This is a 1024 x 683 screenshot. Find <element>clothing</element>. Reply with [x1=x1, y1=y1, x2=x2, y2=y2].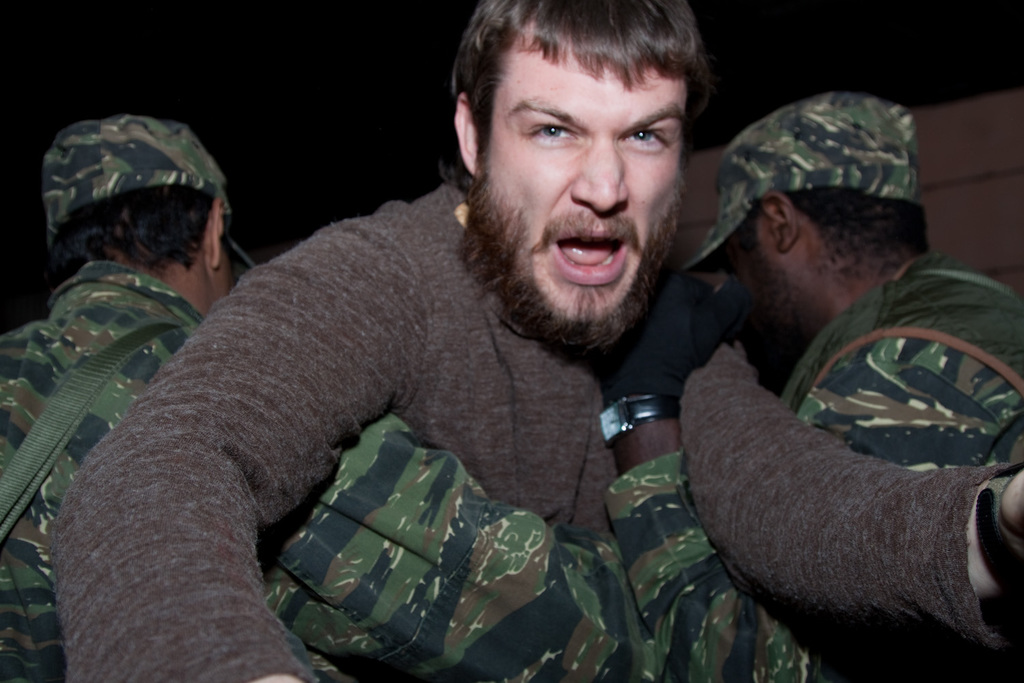
[x1=0, y1=257, x2=662, y2=682].
